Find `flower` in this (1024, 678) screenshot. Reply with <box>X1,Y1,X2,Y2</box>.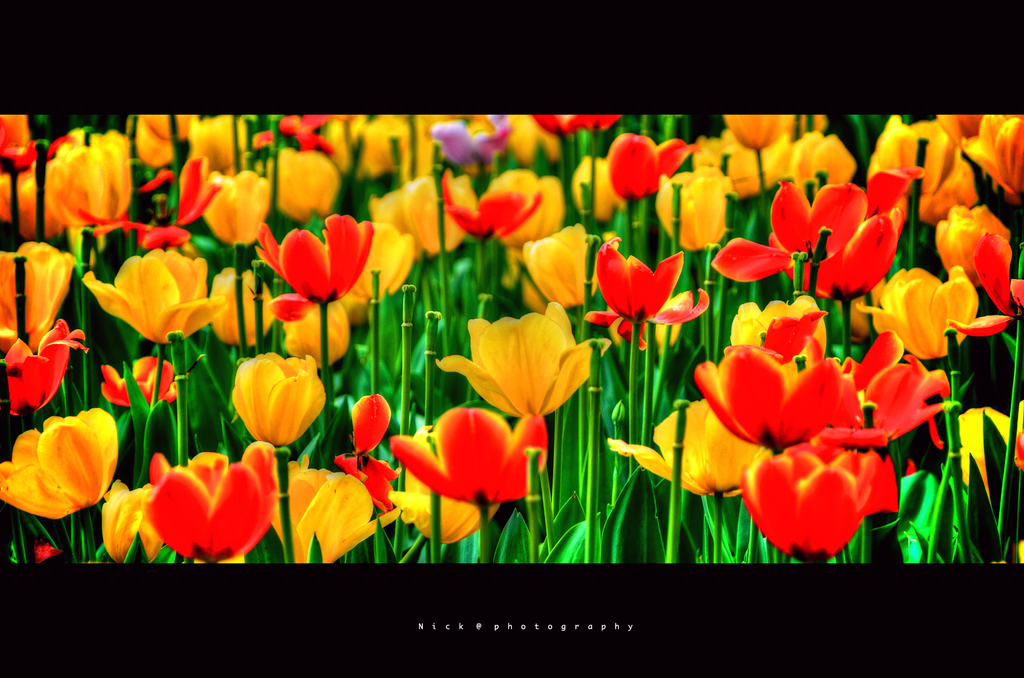
<box>939,111,980,145</box>.
